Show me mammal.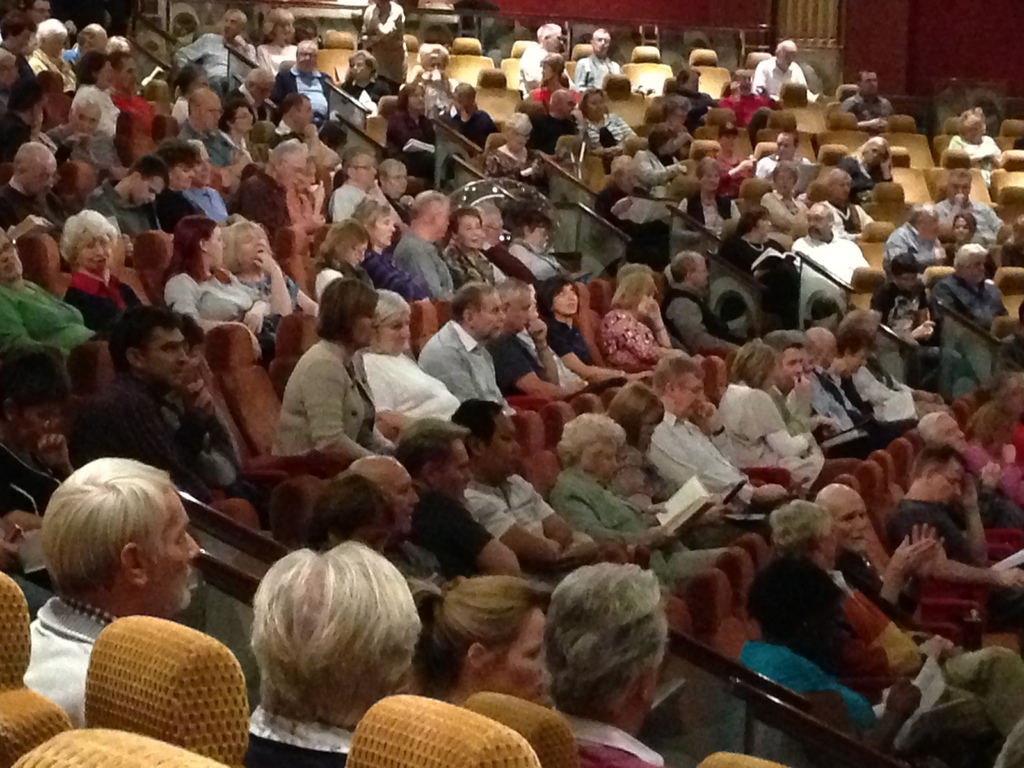
mammal is here: detection(756, 157, 810, 236).
